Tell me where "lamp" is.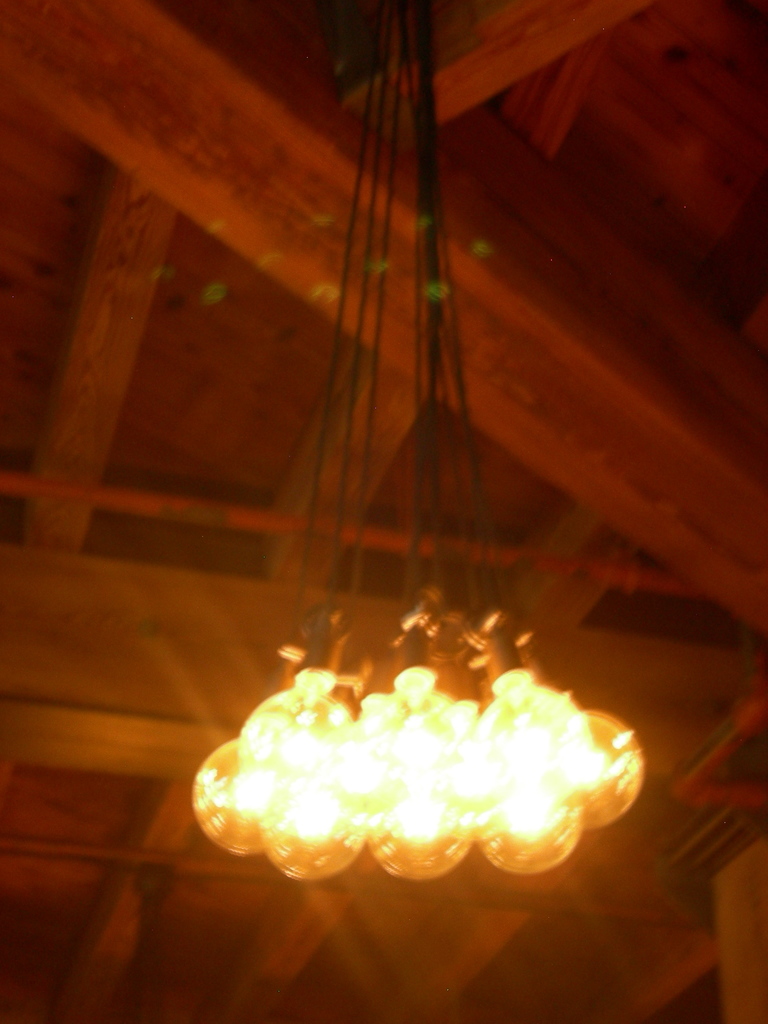
"lamp" is at [180, 618, 671, 920].
